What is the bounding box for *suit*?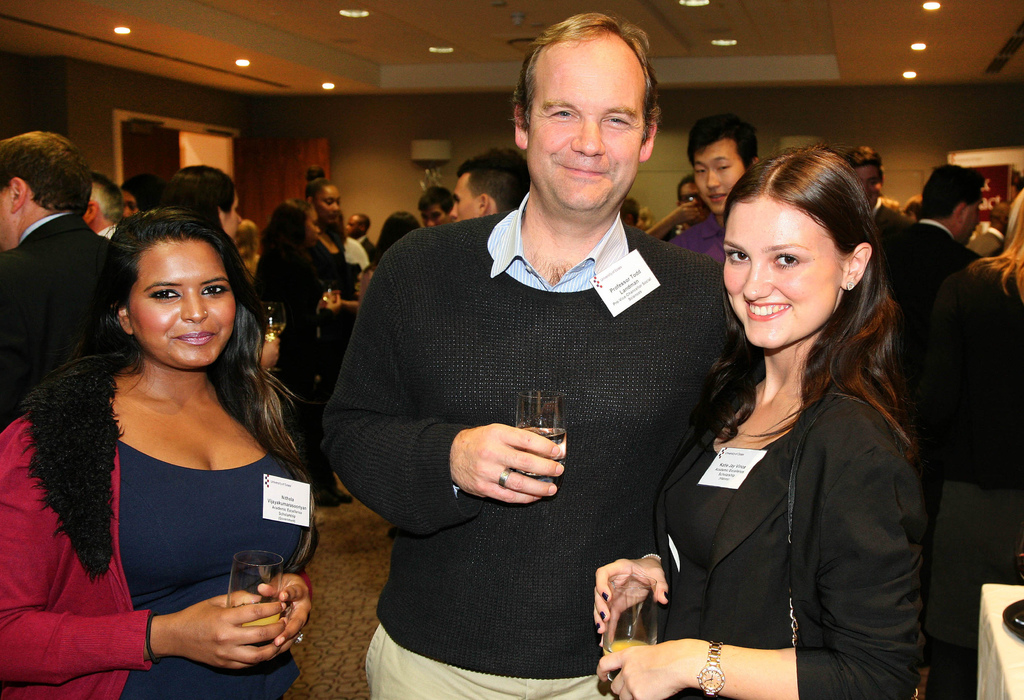
911,253,1023,699.
